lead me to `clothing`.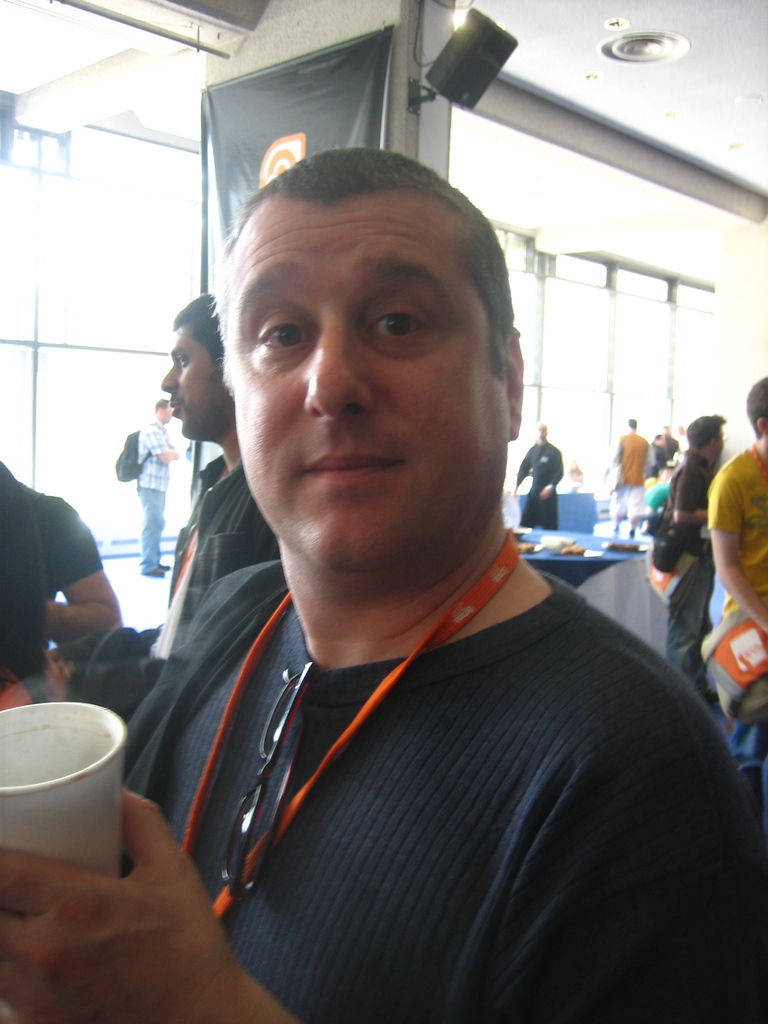
Lead to pyautogui.locateOnScreen(662, 436, 679, 465).
